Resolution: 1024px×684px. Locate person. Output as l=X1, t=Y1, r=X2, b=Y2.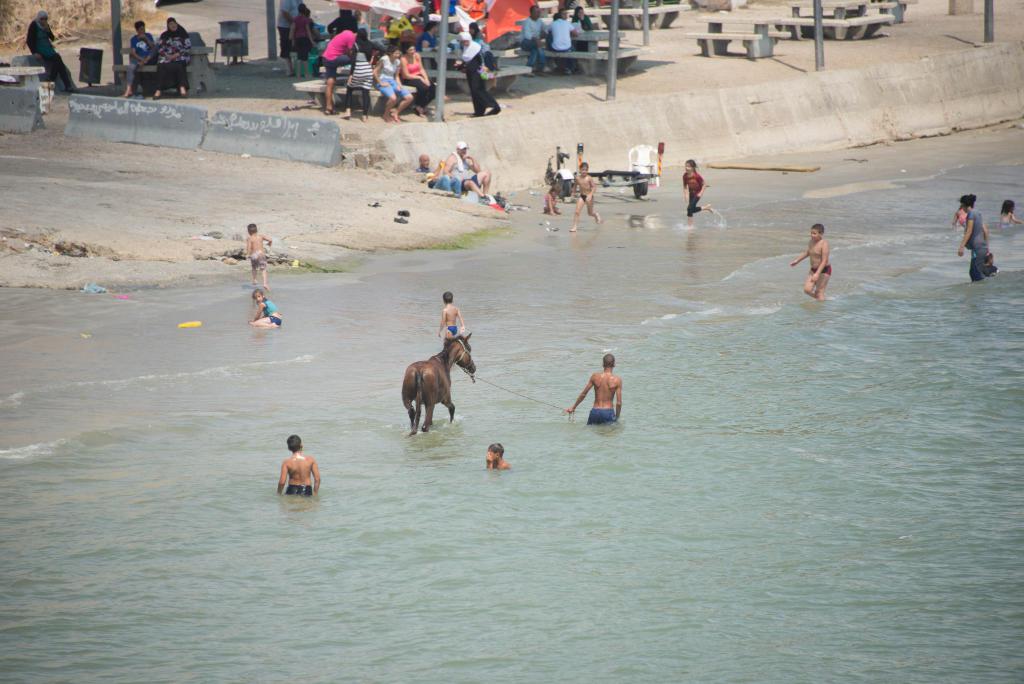
l=565, t=353, r=623, b=426.
